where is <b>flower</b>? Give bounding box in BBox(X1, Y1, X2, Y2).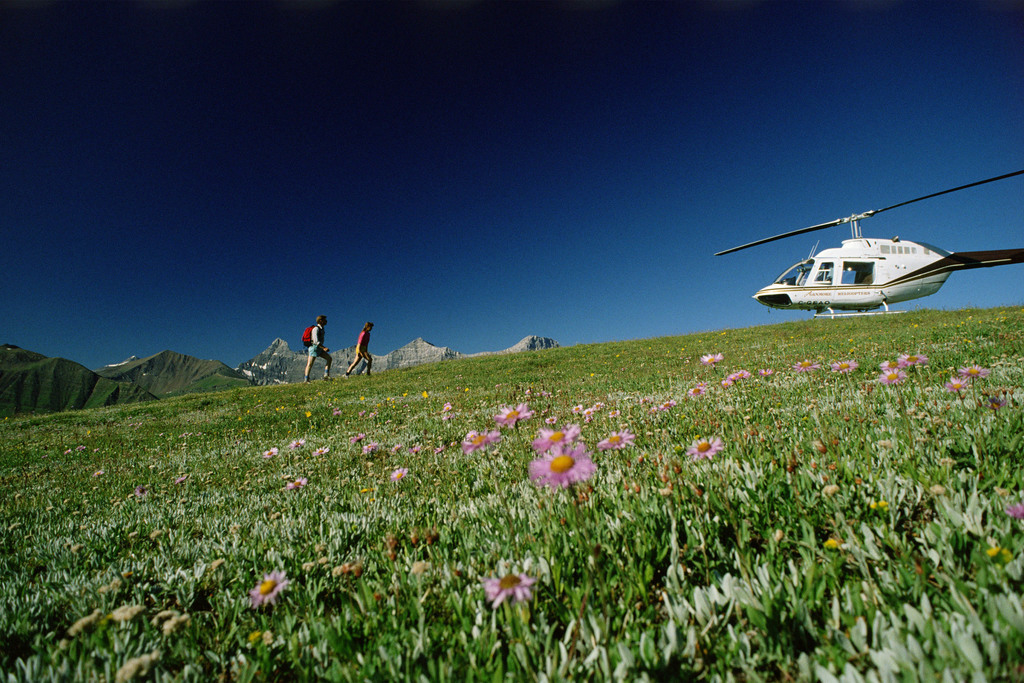
BBox(370, 413, 372, 417).
